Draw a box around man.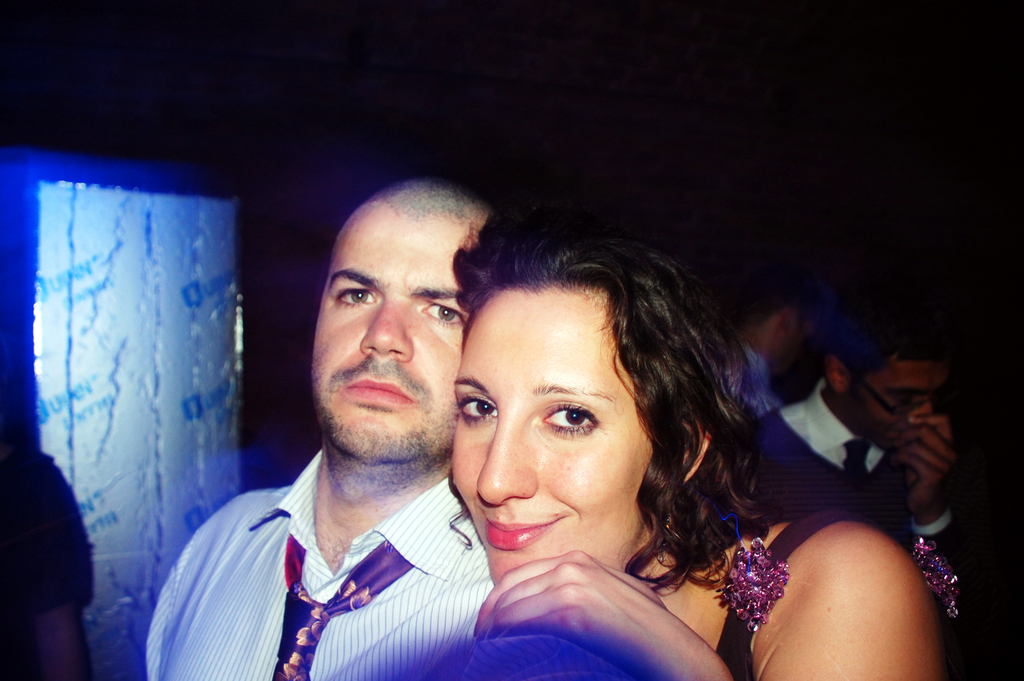
(157,188,649,678).
